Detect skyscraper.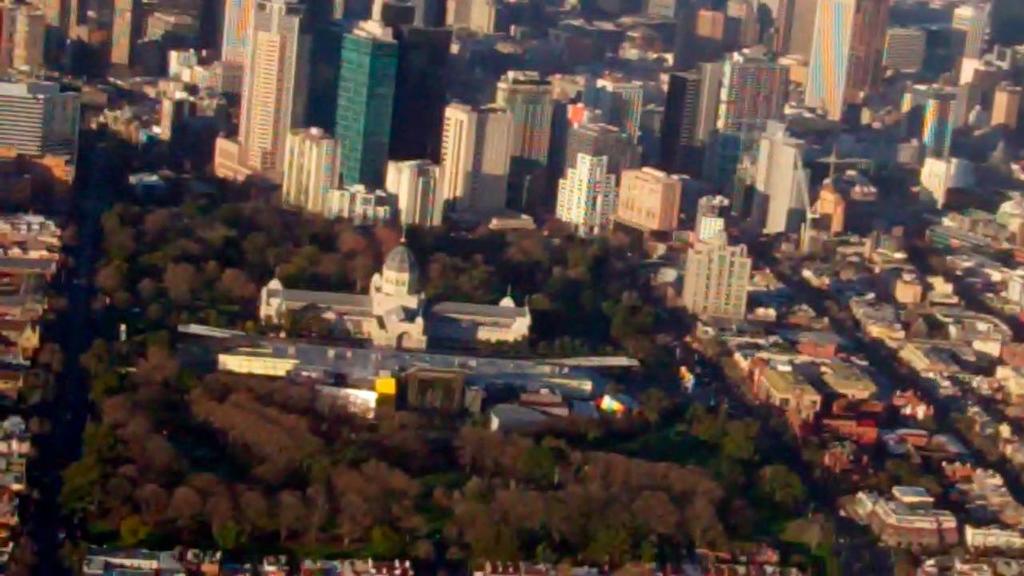
Detected at (727, 30, 798, 154).
